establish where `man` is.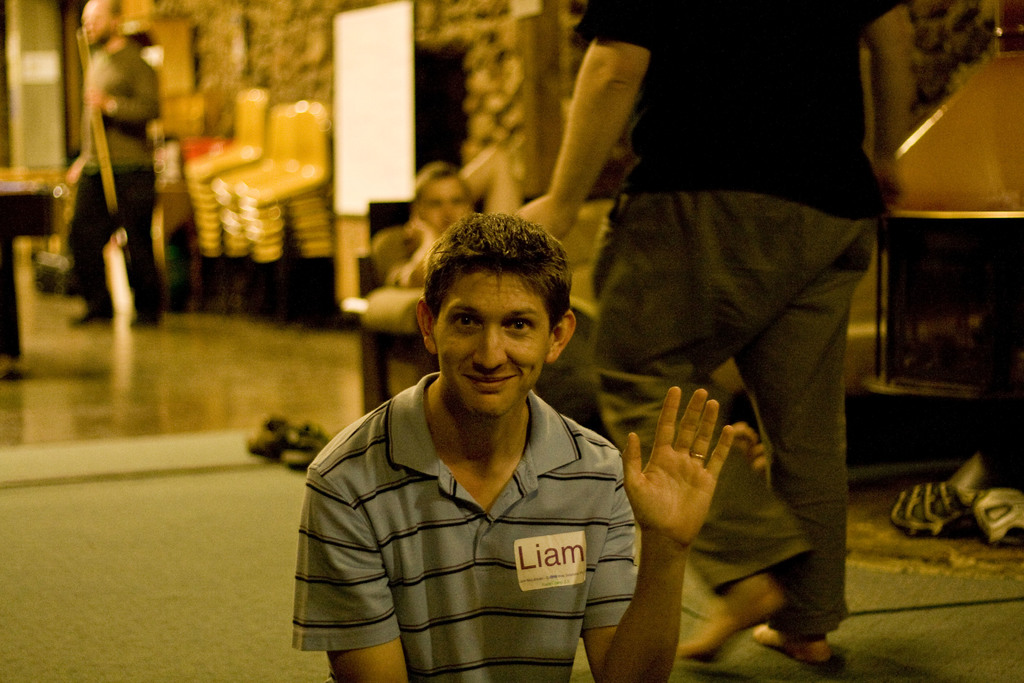
Established at [x1=511, y1=0, x2=920, y2=675].
